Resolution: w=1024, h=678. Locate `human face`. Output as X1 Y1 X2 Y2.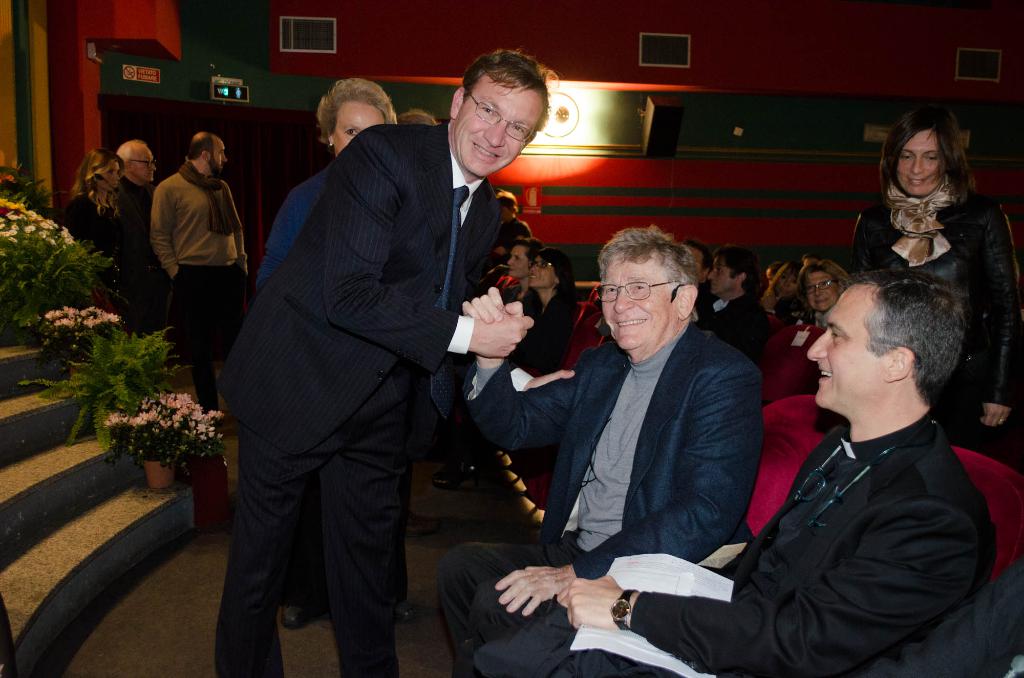
898 131 945 198.
